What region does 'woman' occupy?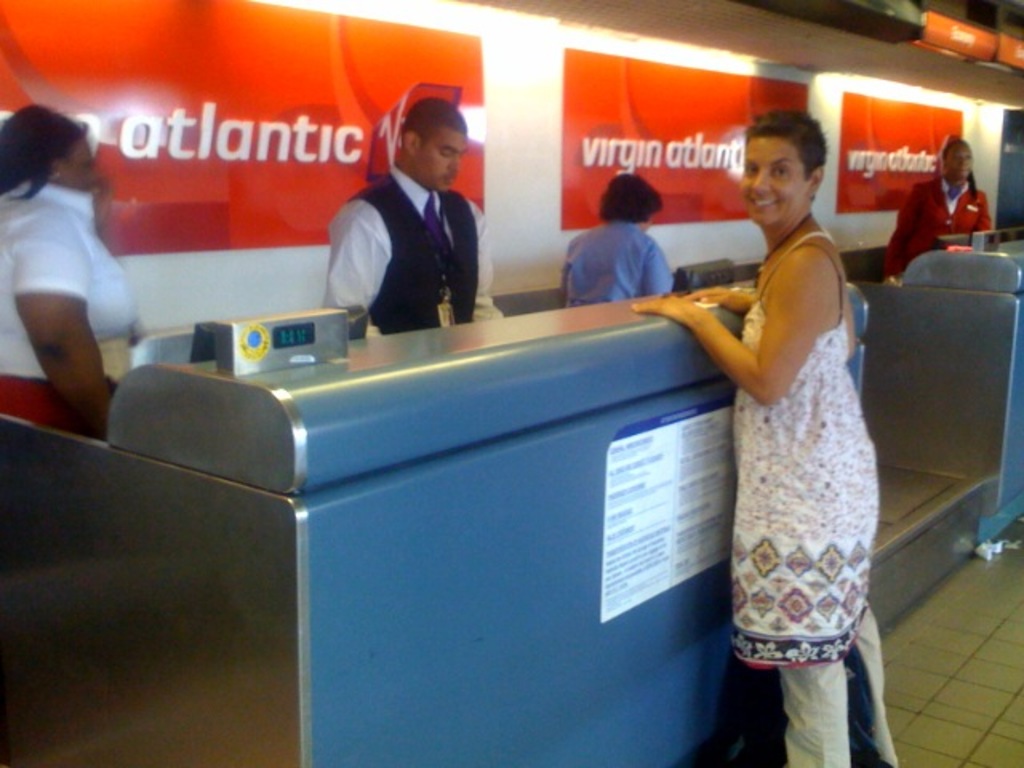
(left=626, top=110, right=904, bottom=766).
